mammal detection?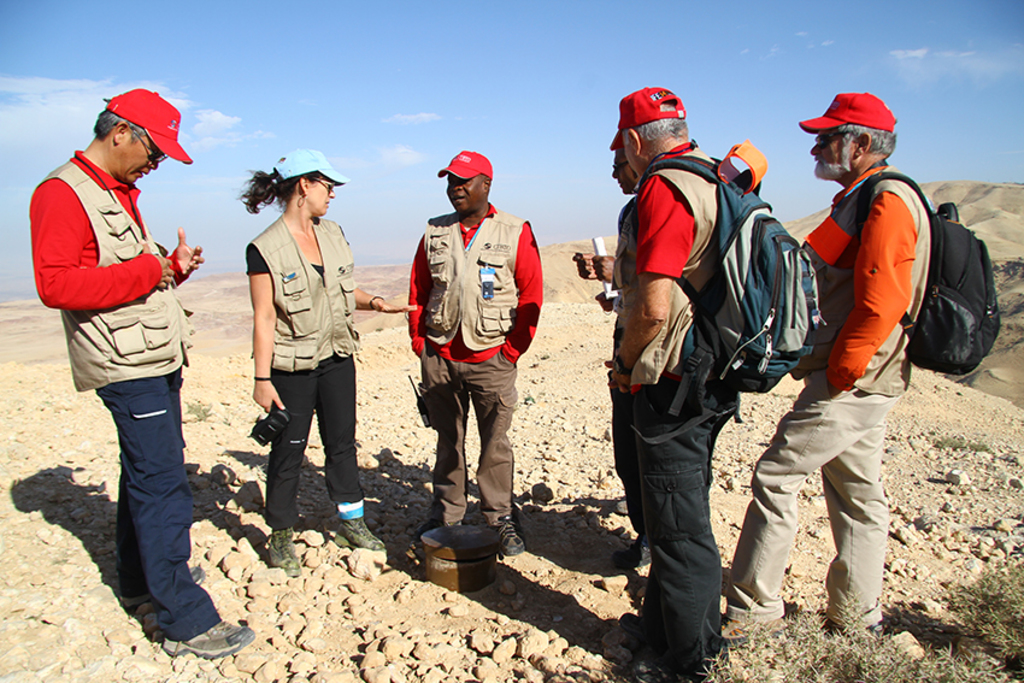
(395,128,542,573)
